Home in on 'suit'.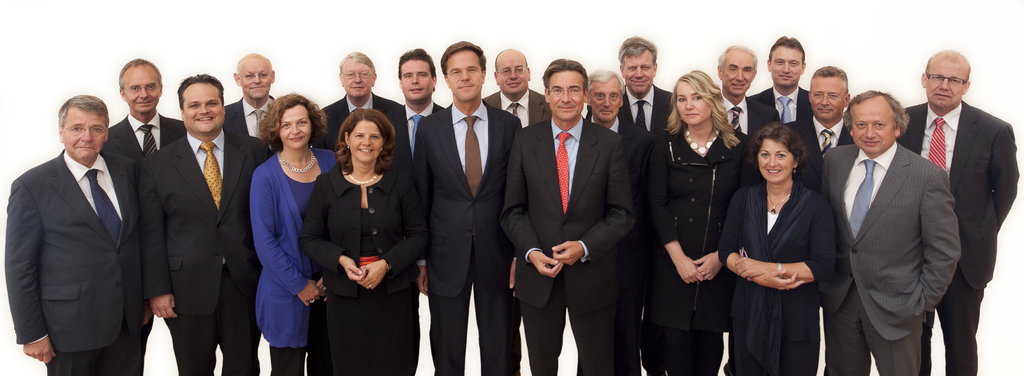
Homed in at box(755, 88, 810, 121).
